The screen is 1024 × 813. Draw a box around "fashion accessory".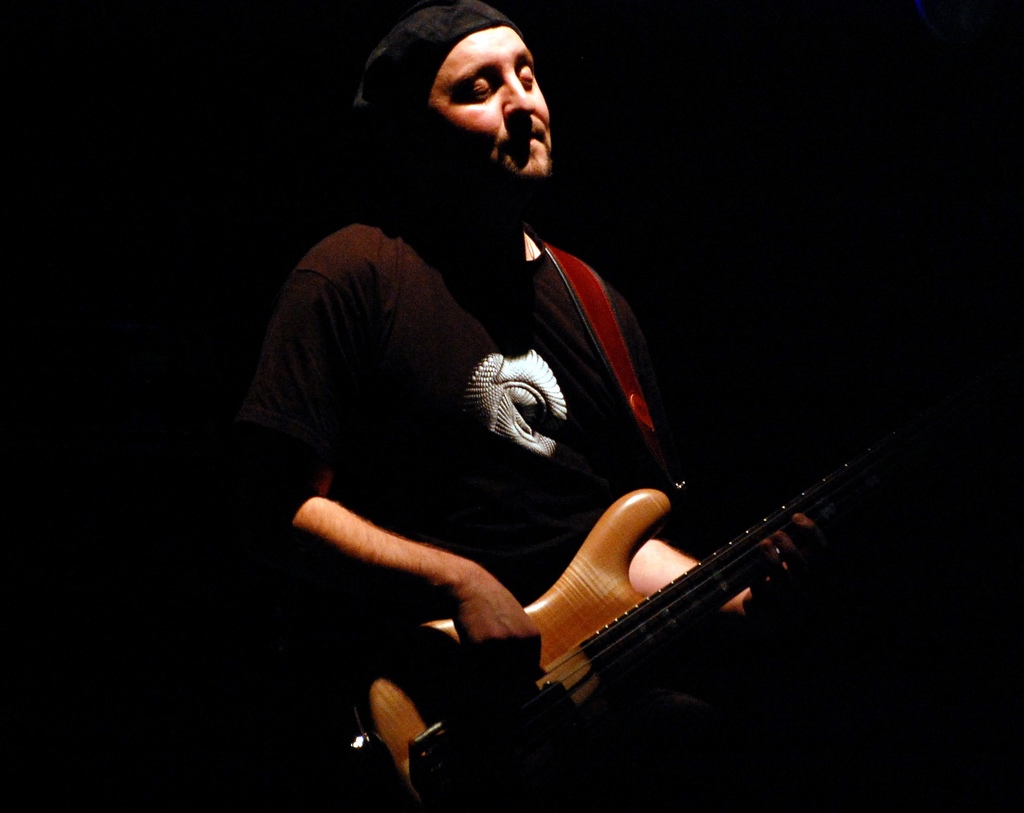
[353, 0, 520, 139].
